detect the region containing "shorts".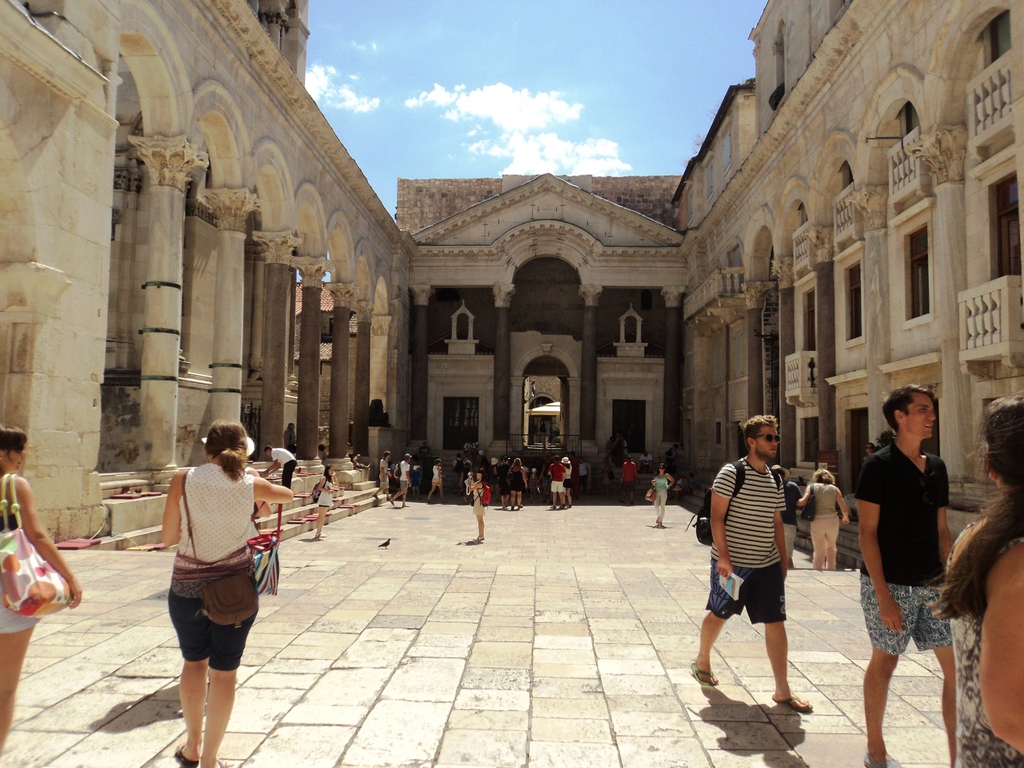
x1=858 y1=574 x2=952 y2=653.
